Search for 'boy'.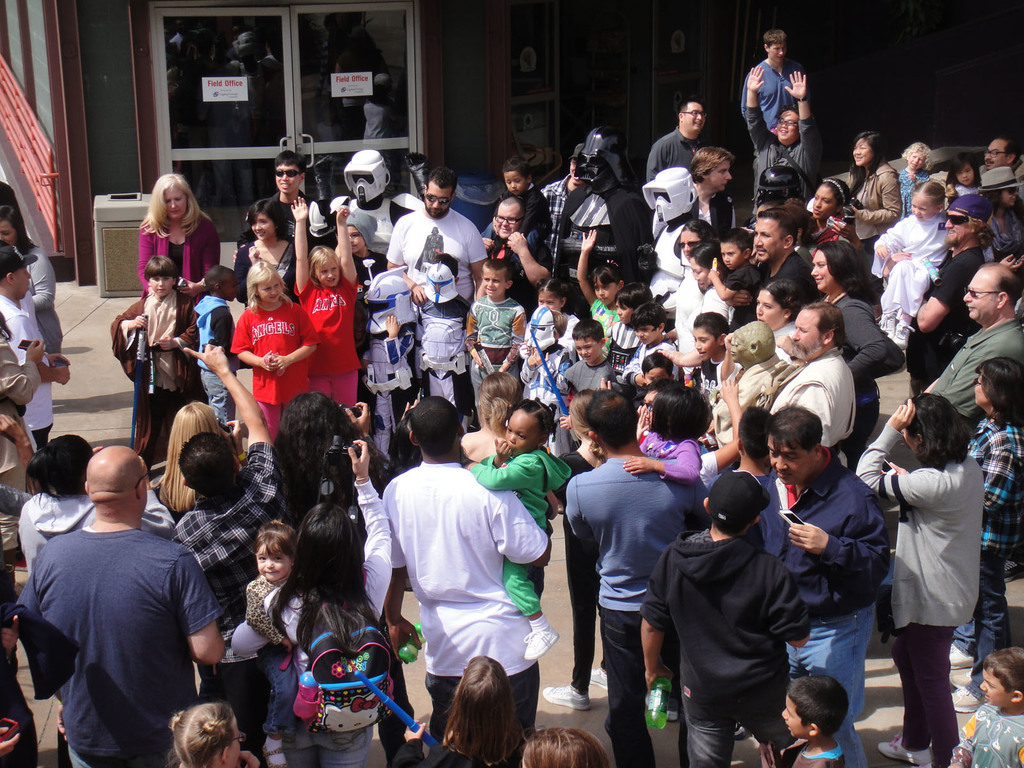
Found at region(196, 264, 237, 429).
